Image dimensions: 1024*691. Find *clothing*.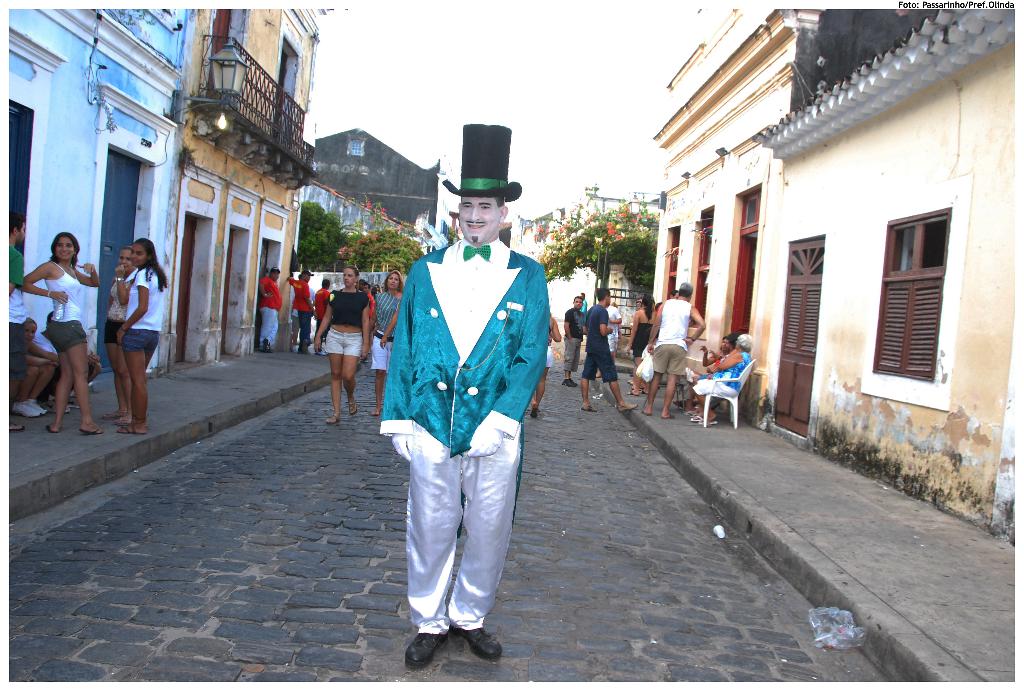
left=126, top=324, right=161, bottom=352.
